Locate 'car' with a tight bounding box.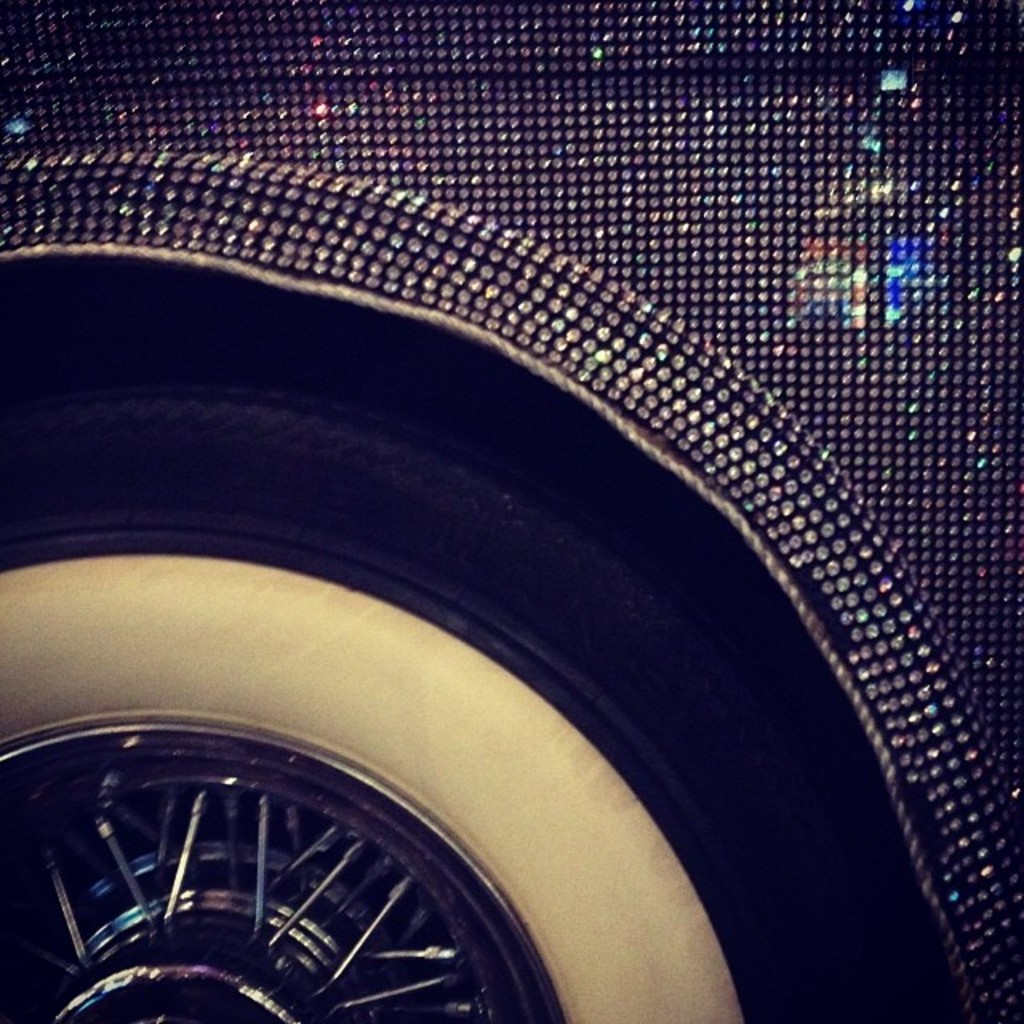
(x1=0, y1=0, x2=1022, y2=1022).
